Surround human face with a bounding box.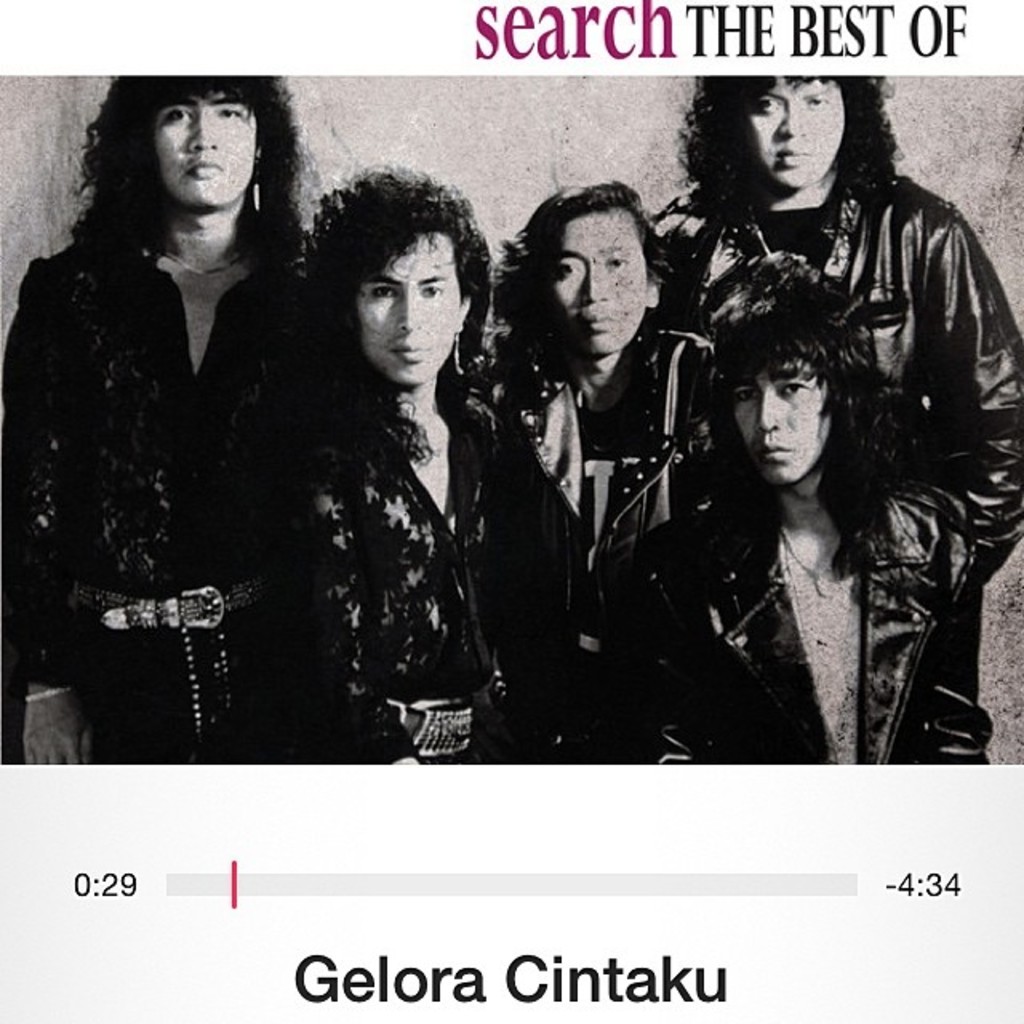
detection(160, 102, 253, 211).
